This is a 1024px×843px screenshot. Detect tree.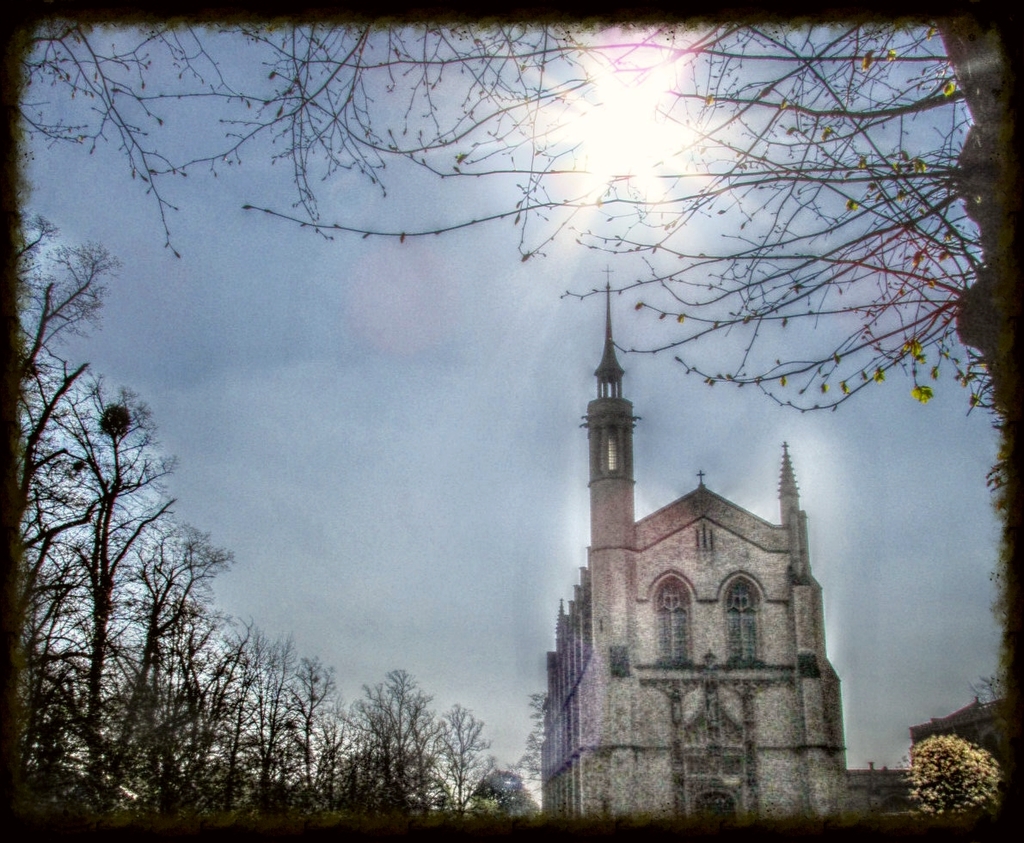
x1=890, y1=736, x2=1002, y2=822.
